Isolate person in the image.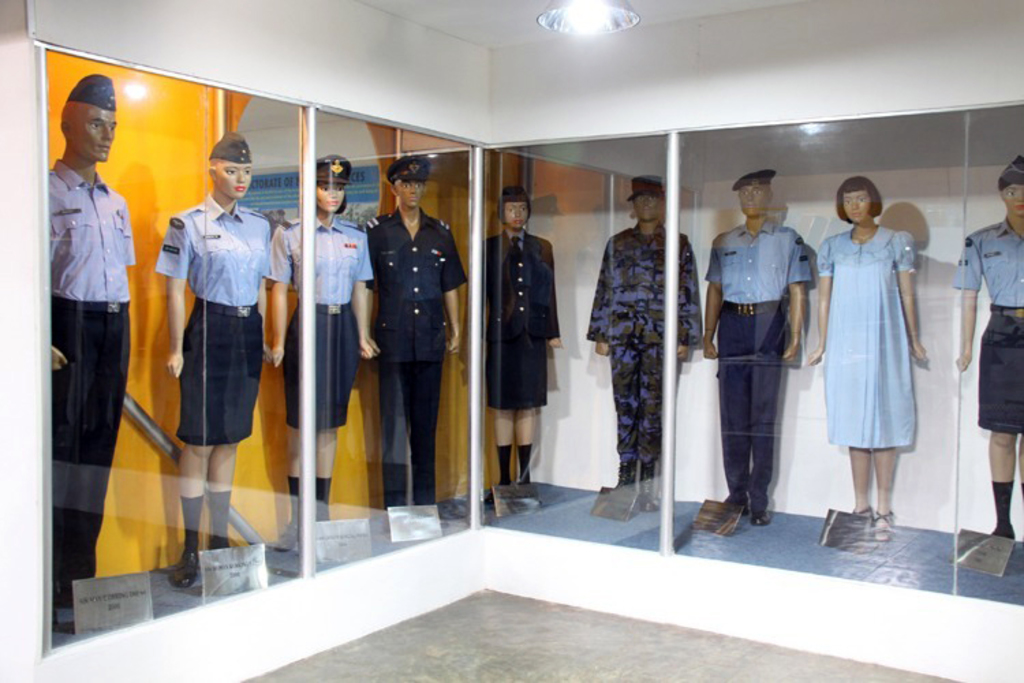
Isolated region: bbox=[266, 150, 374, 555].
